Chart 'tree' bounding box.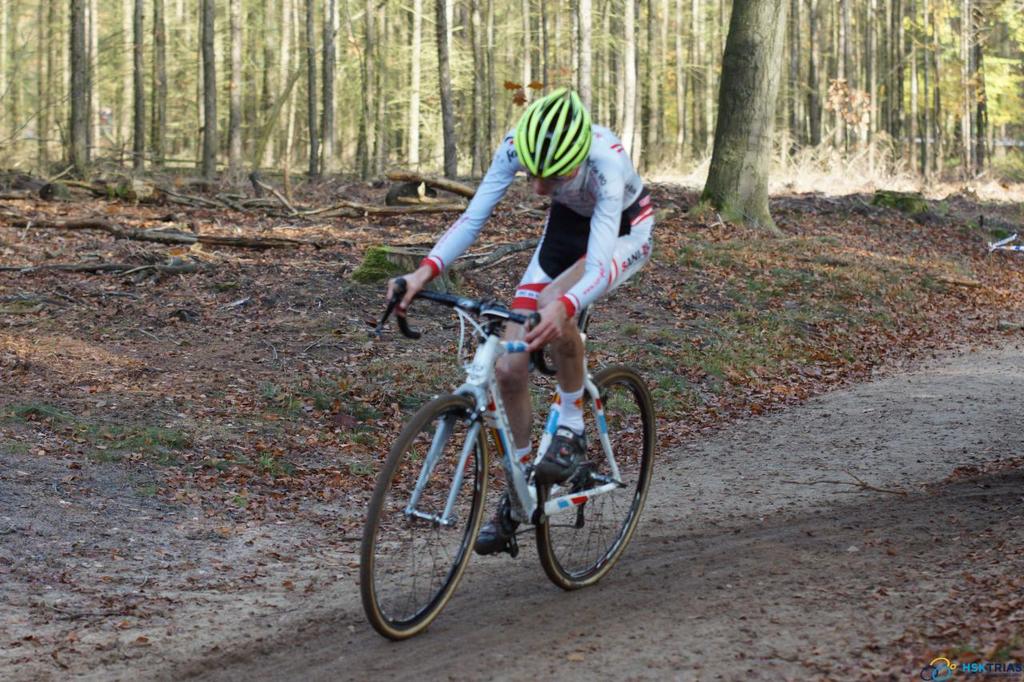
Charted: detection(881, 1, 909, 129).
